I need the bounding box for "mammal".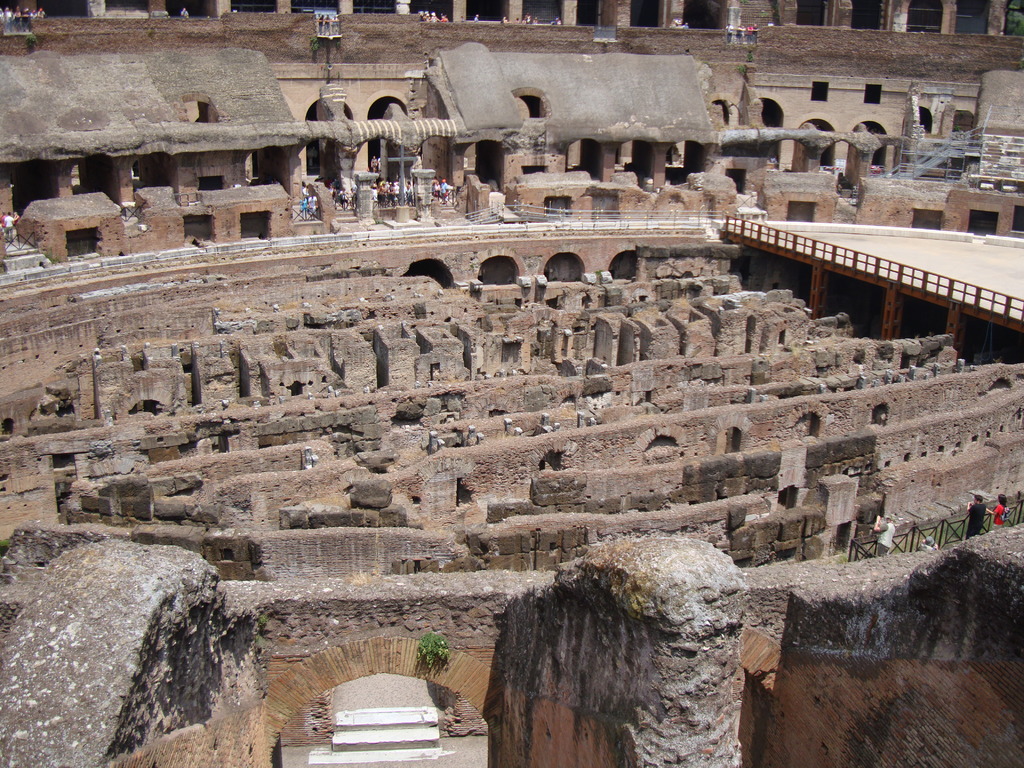
Here it is: rect(317, 12, 323, 34).
